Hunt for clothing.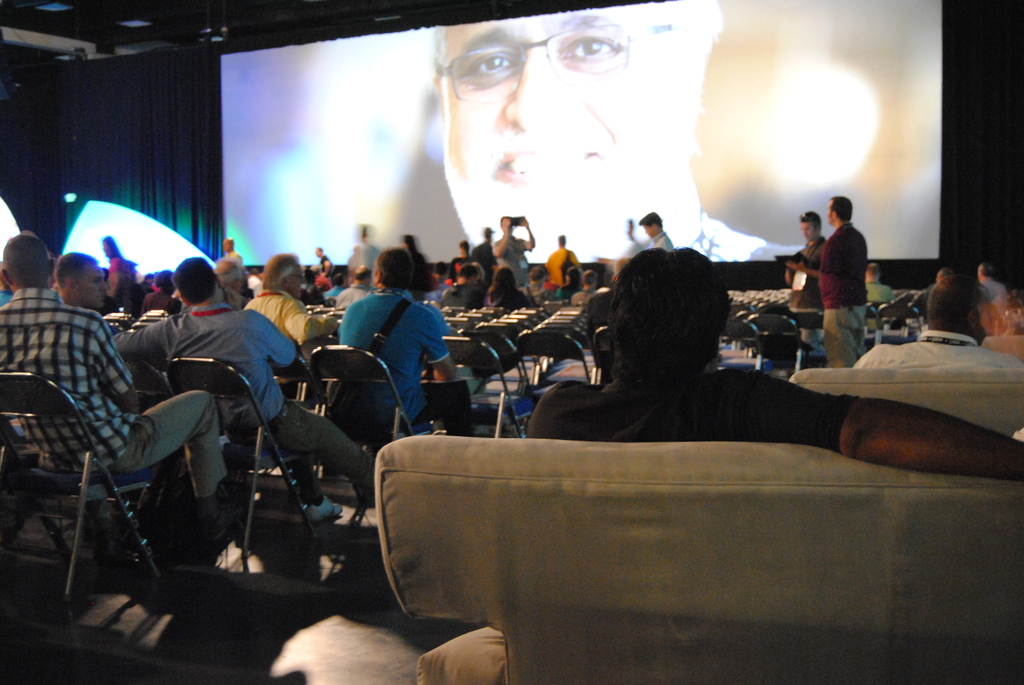
Hunted down at <box>113,295,384,500</box>.
